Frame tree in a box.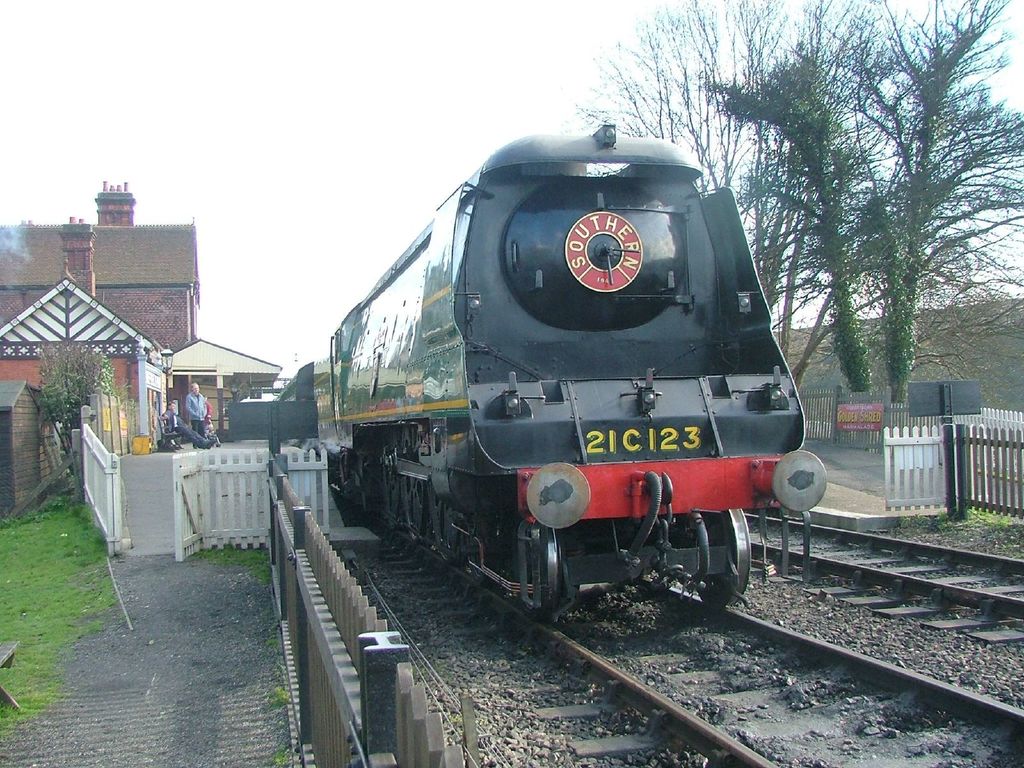
(781,12,996,444).
